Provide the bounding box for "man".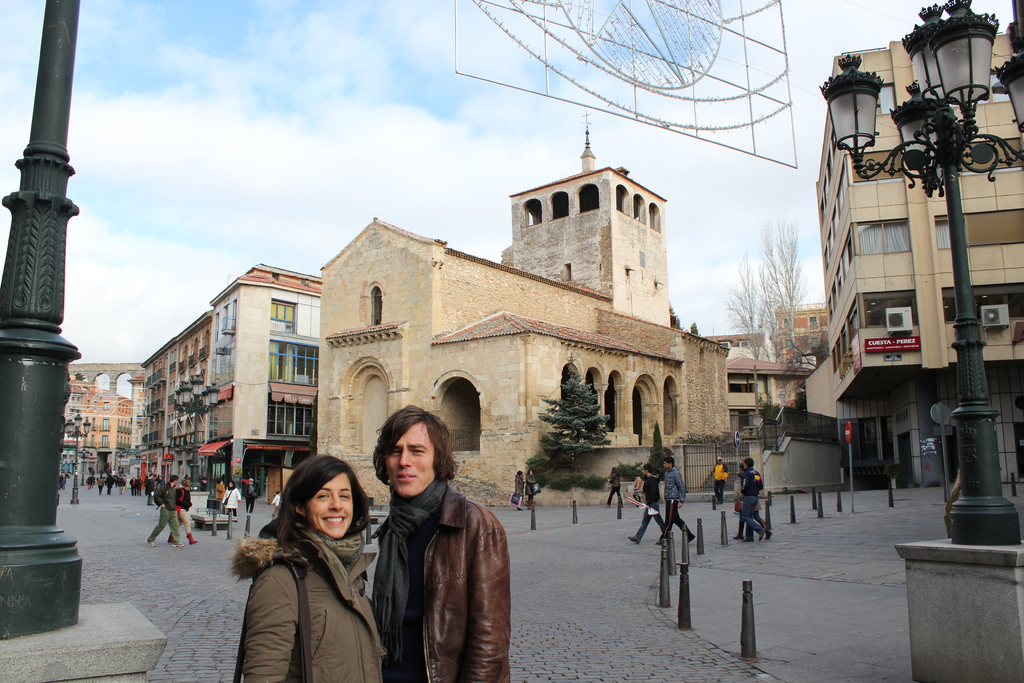
661/462/698/539.
